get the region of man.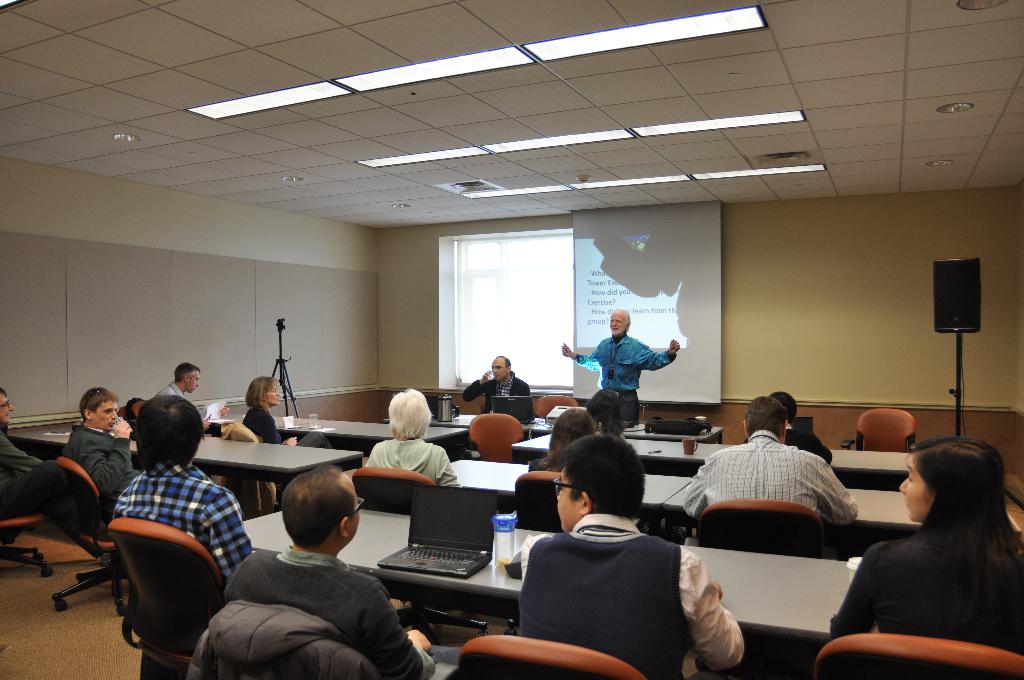
[60,384,152,513].
